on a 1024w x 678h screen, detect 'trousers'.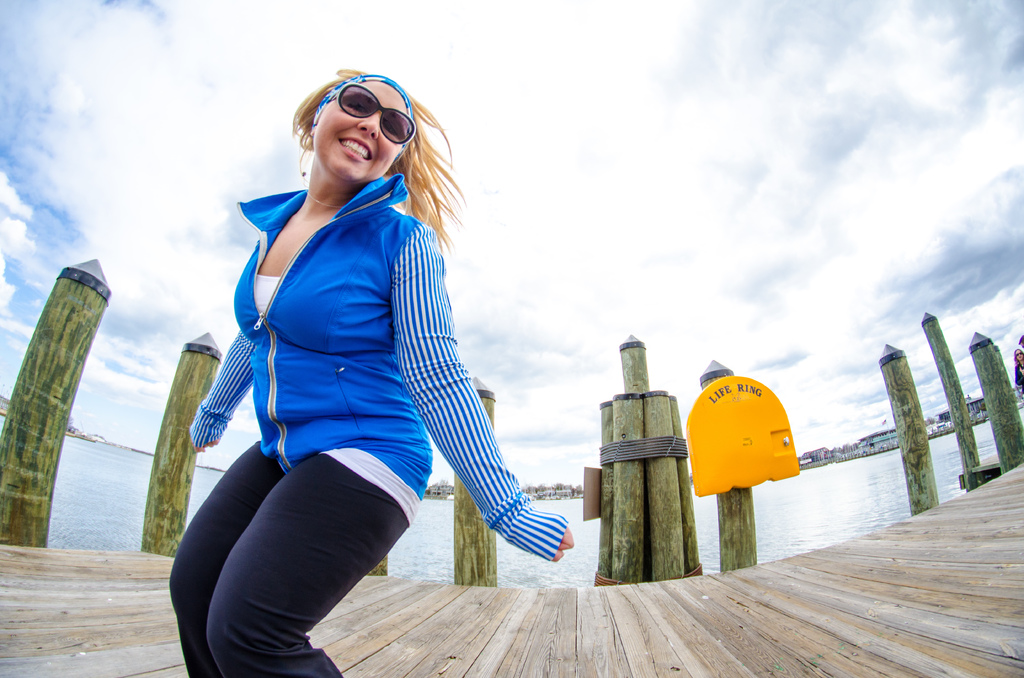
box(187, 382, 457, 642).
